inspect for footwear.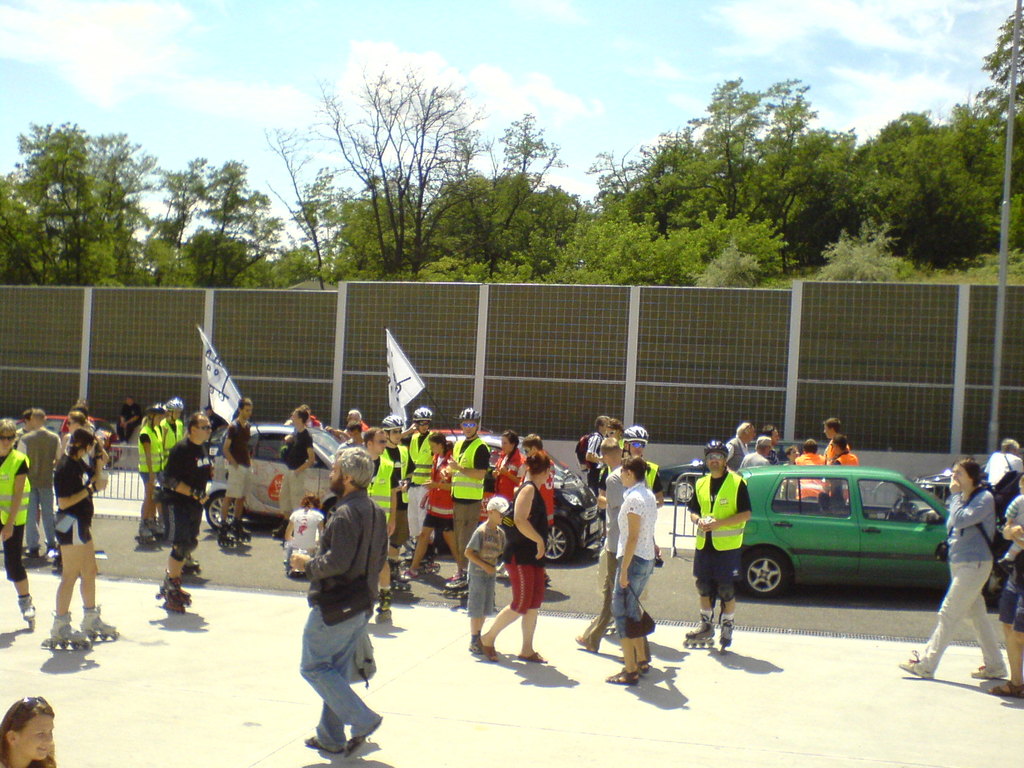
Inspection: <box>42,611,93,663</box>.
